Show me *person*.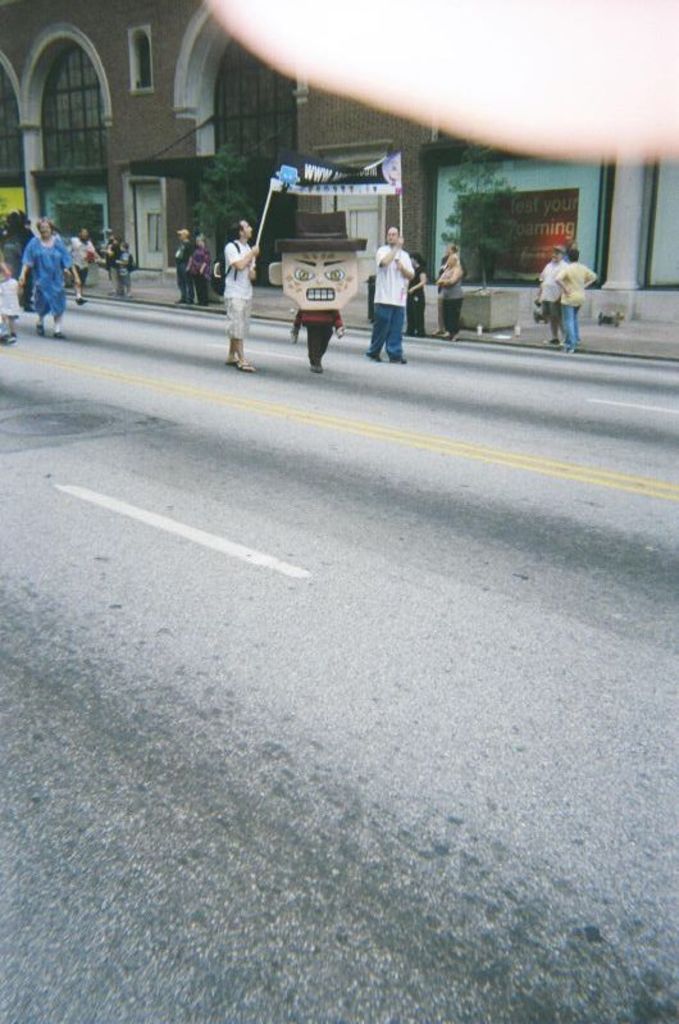
*person* is here: {"left": 366, "top": 217, "right": 419, "bottom": 367}.
